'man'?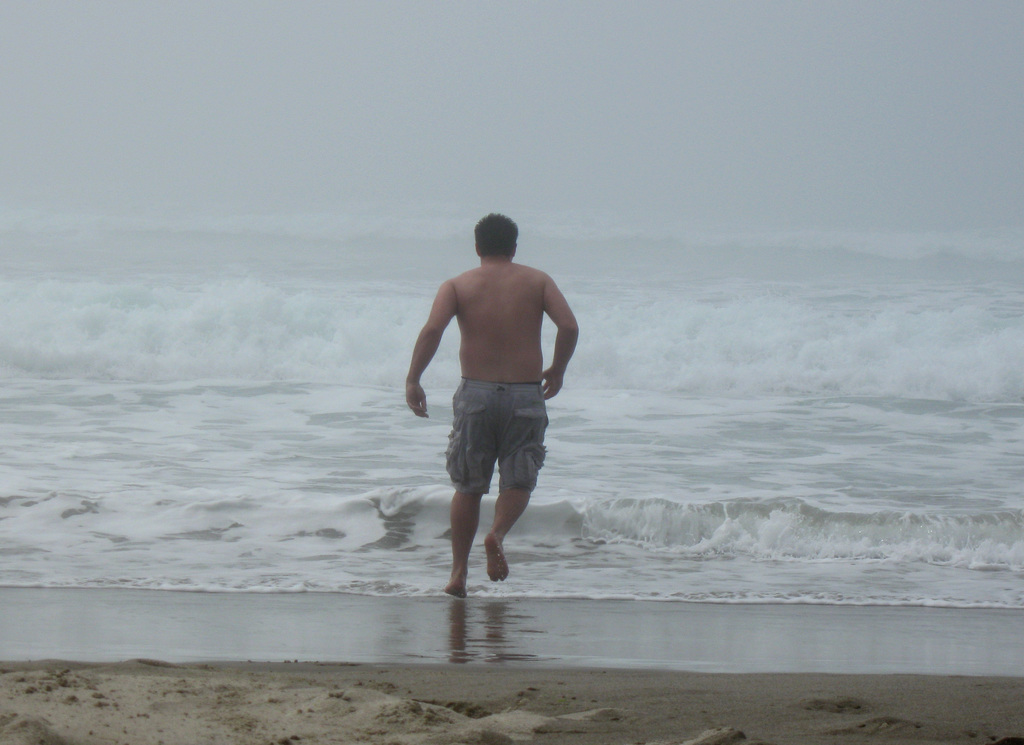
BBox(411, 215, 586, 601)
